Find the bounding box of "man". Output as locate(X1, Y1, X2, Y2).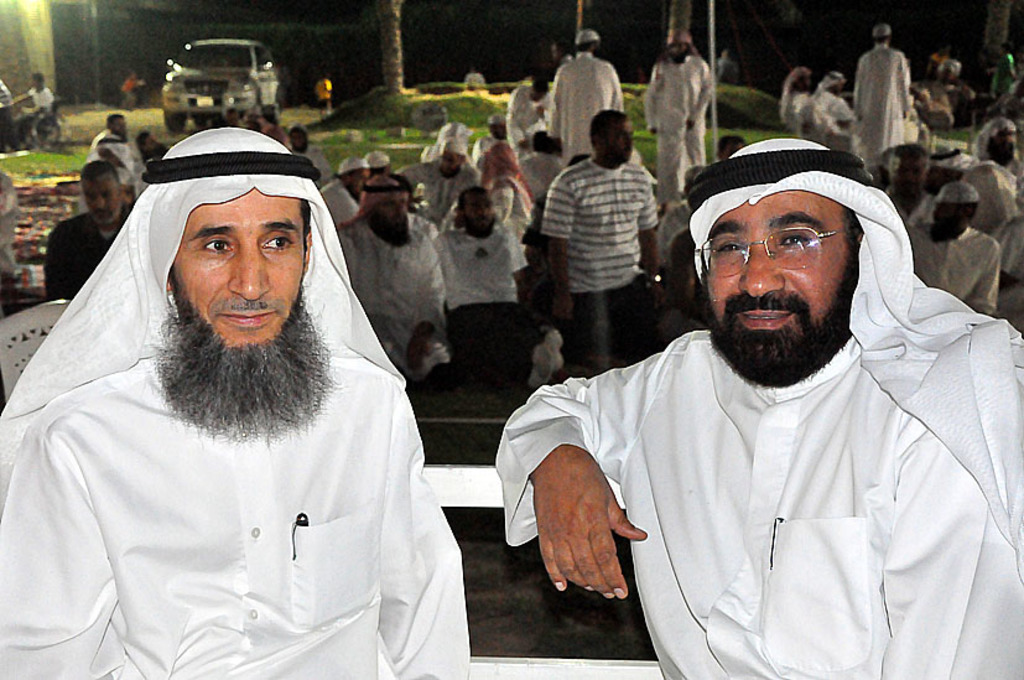
locate(526, 102, 674, 380).
